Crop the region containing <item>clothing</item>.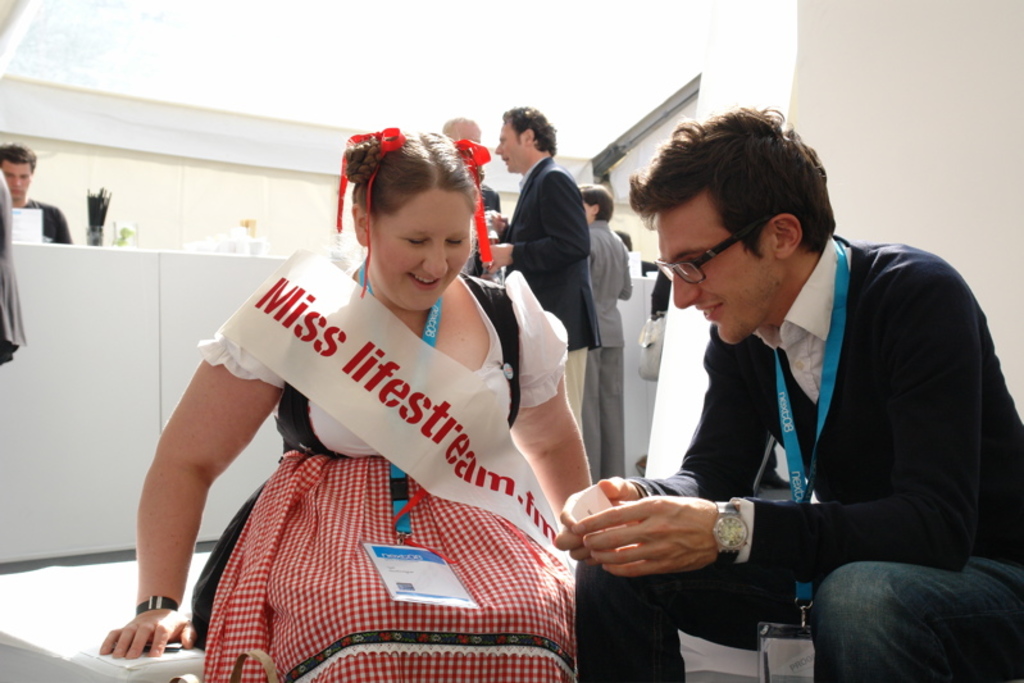
Crop region: Rect(500, 158, 596, 347).
